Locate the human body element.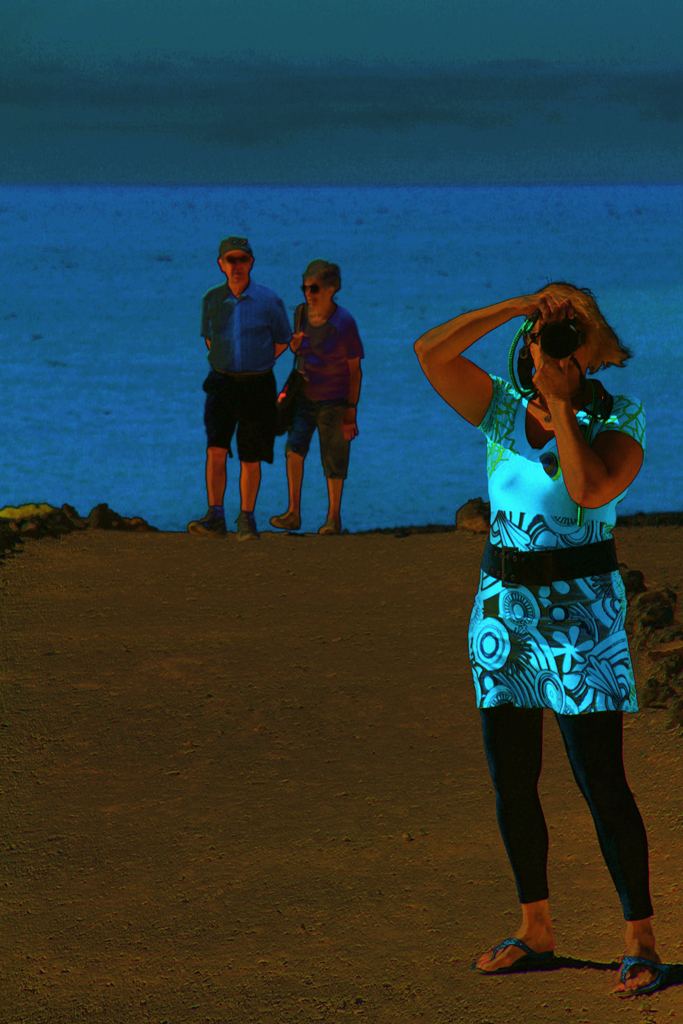
Element bbox: bbox(185, 234, 273, 530).
